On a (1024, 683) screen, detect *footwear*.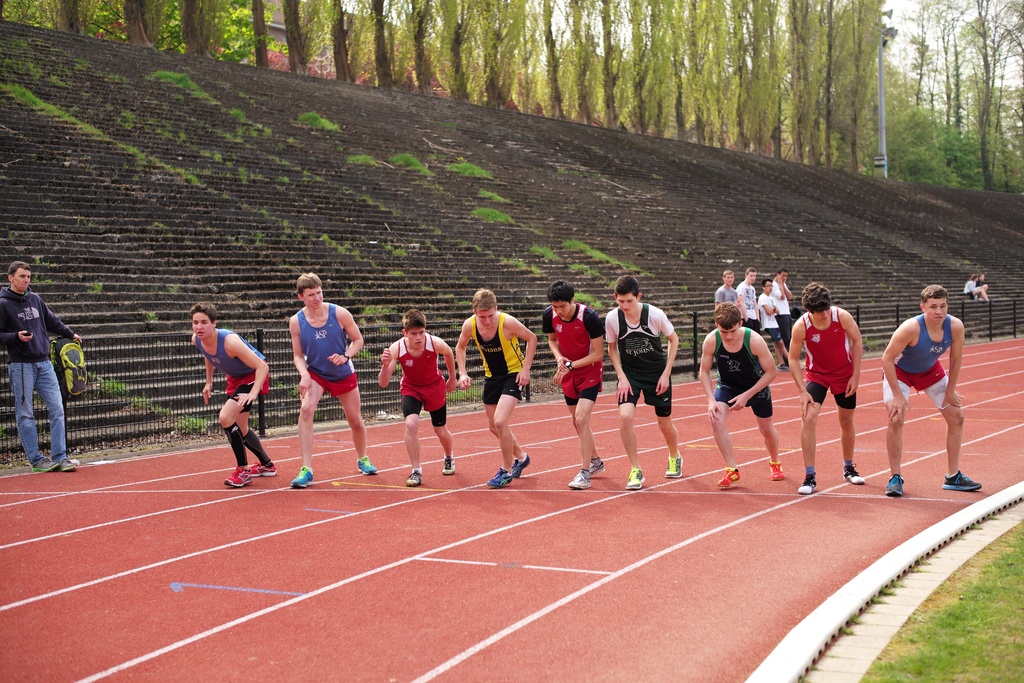
(x1=511, y1=451, x2=532, y2=479).
